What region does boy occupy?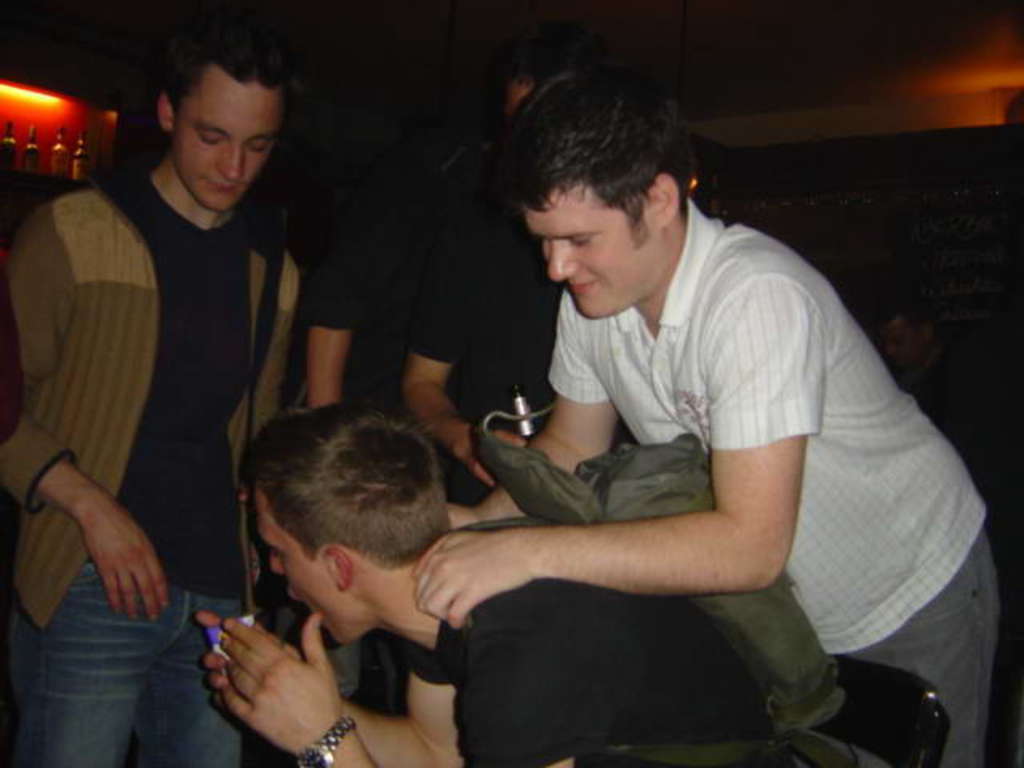
box(8, 26, 301, 766).
